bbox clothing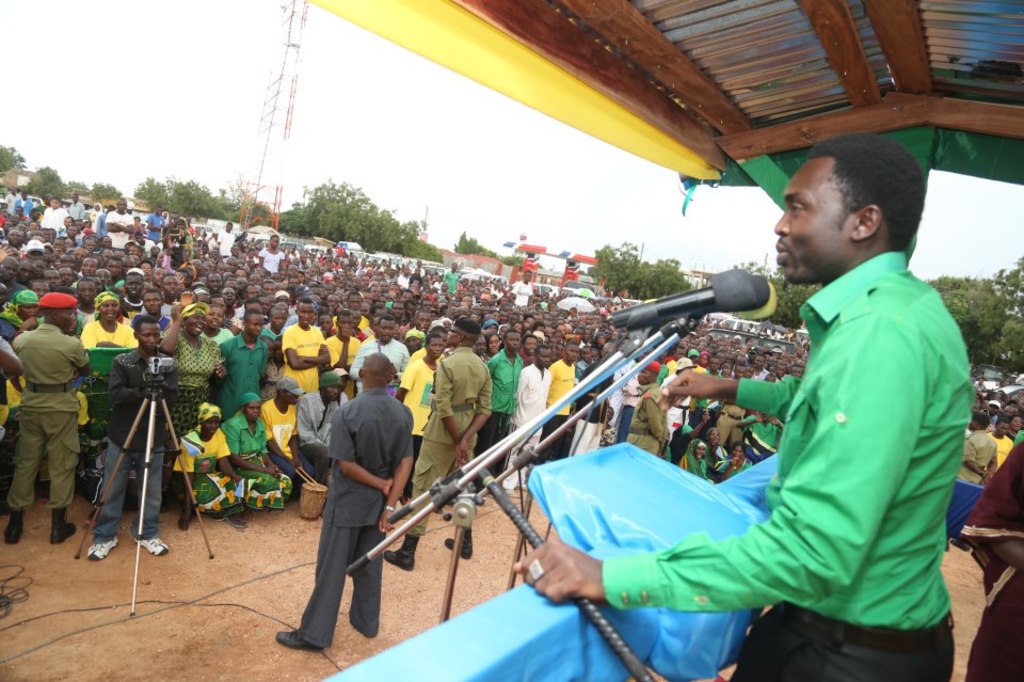
x1=102, y1=206, x2=130, y2=249
